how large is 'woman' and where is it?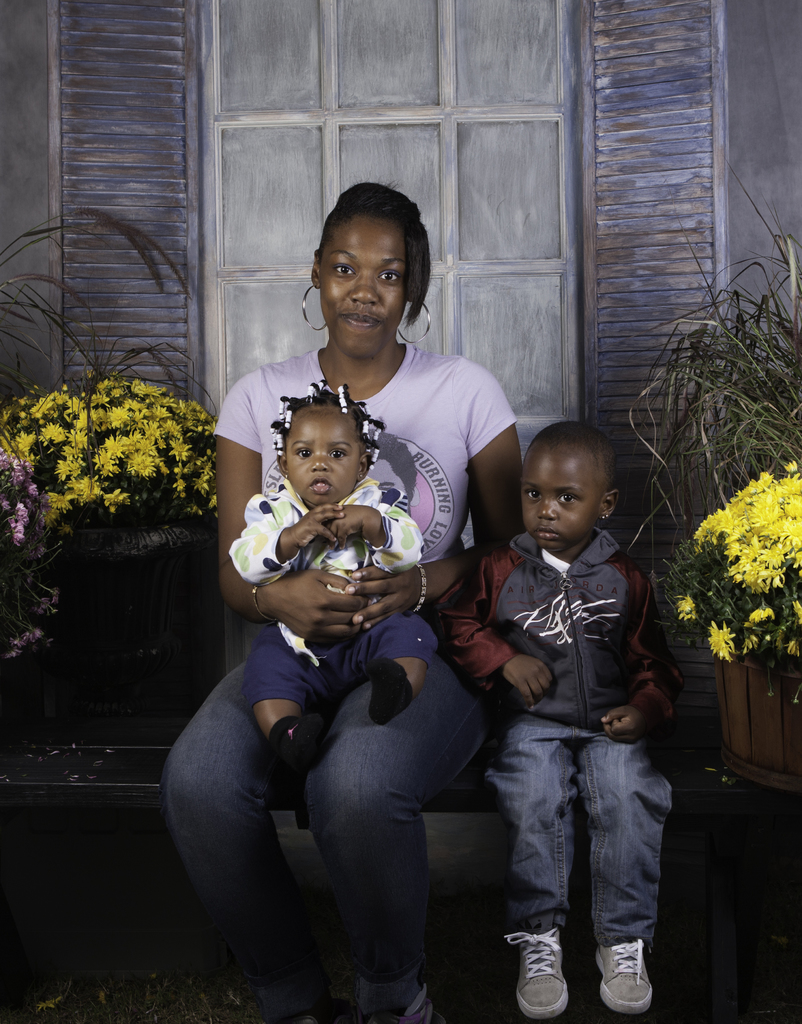
Bounding box: (156,180,528,1023).
